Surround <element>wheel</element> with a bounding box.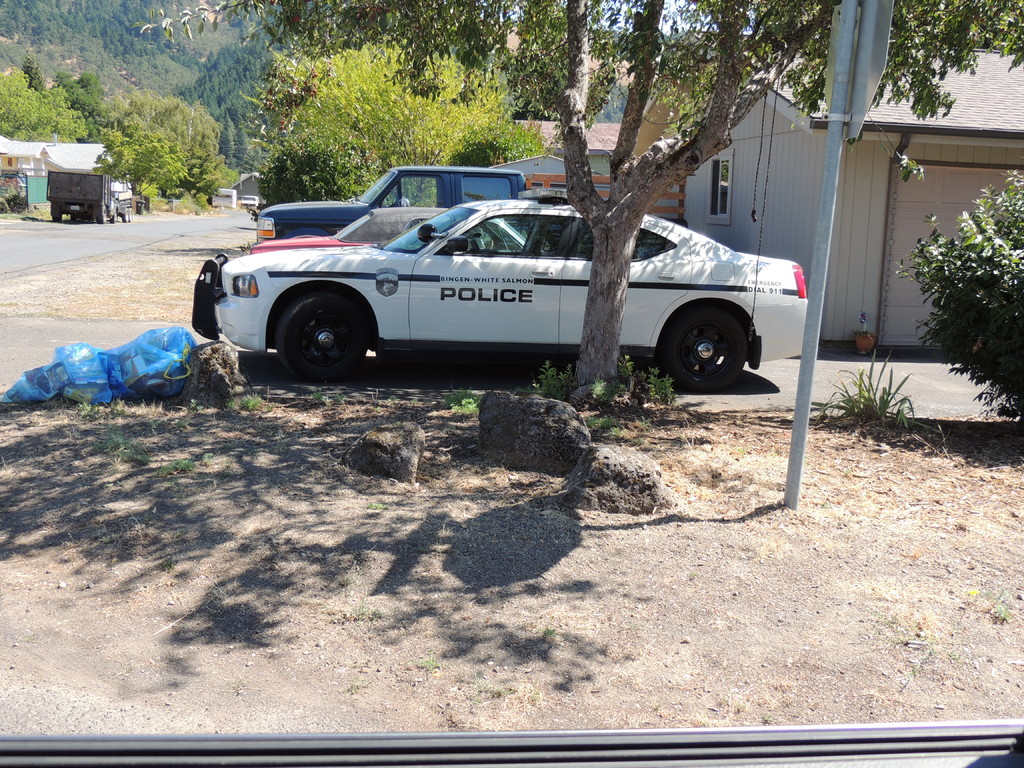
(127,209,132,223).
